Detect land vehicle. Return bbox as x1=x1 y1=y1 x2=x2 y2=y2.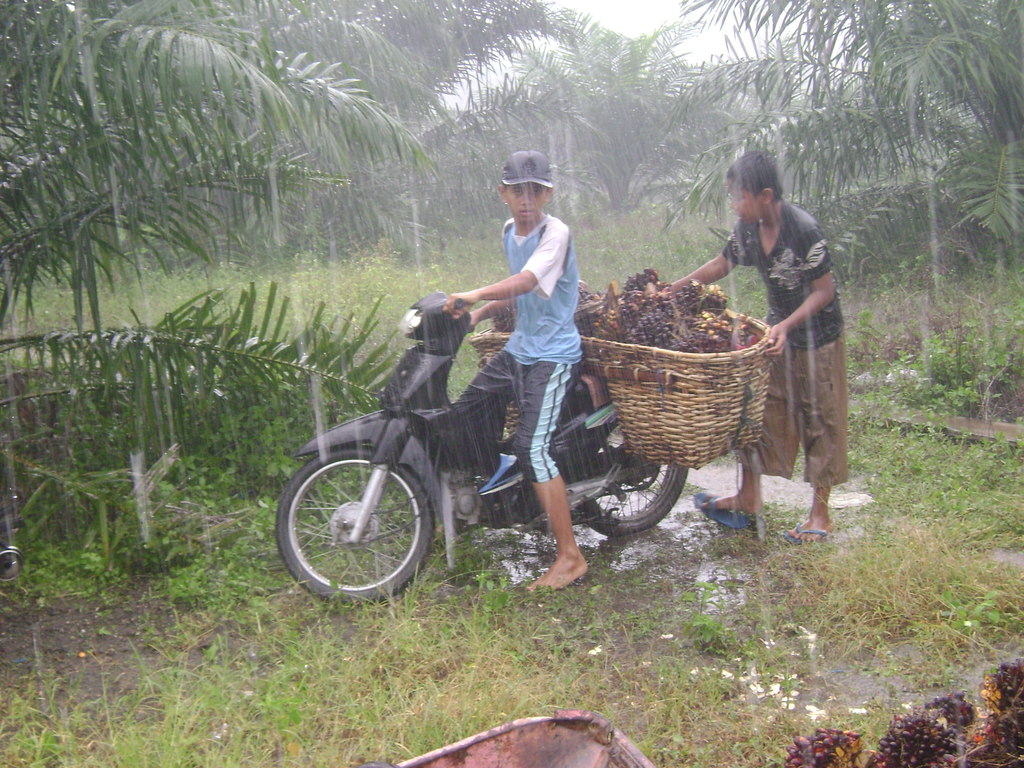
x1=334 y1=273 x2=701 y2=604.
